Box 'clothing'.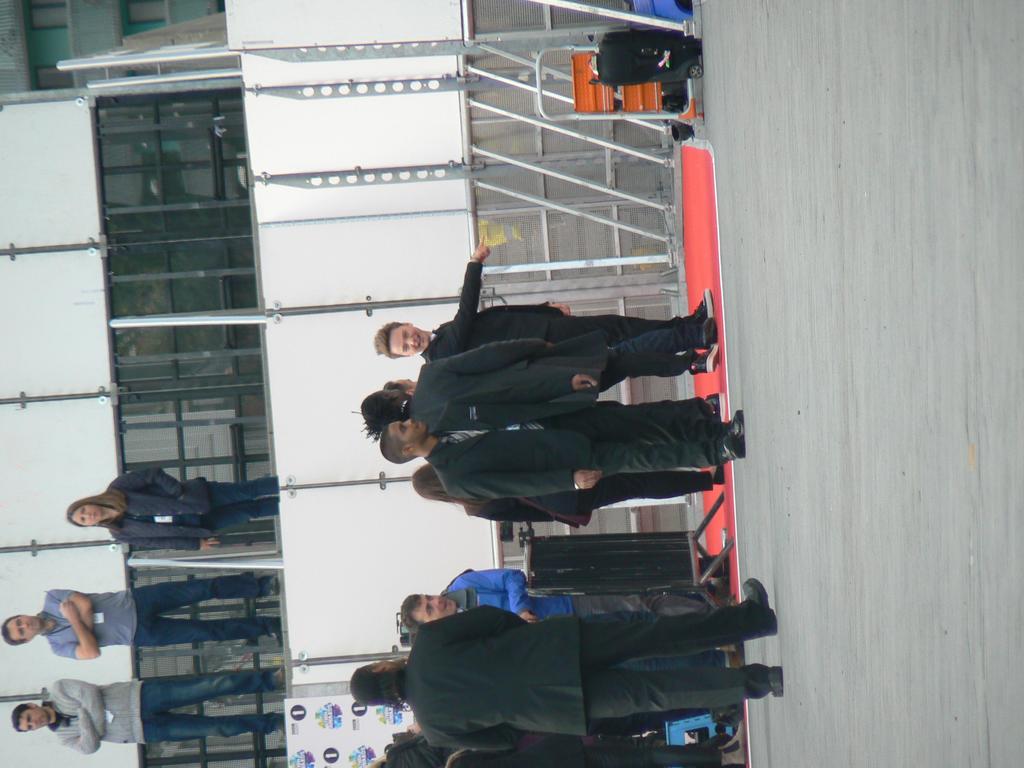
crop(108, 468, 276, 553).
